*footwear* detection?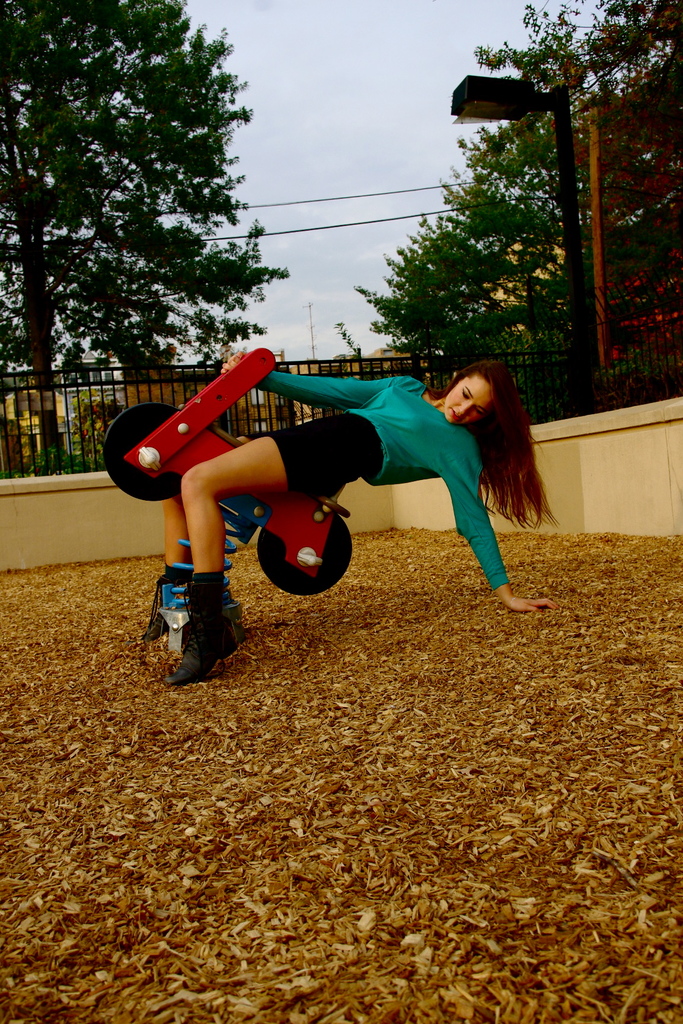
[157,575,241,691]
